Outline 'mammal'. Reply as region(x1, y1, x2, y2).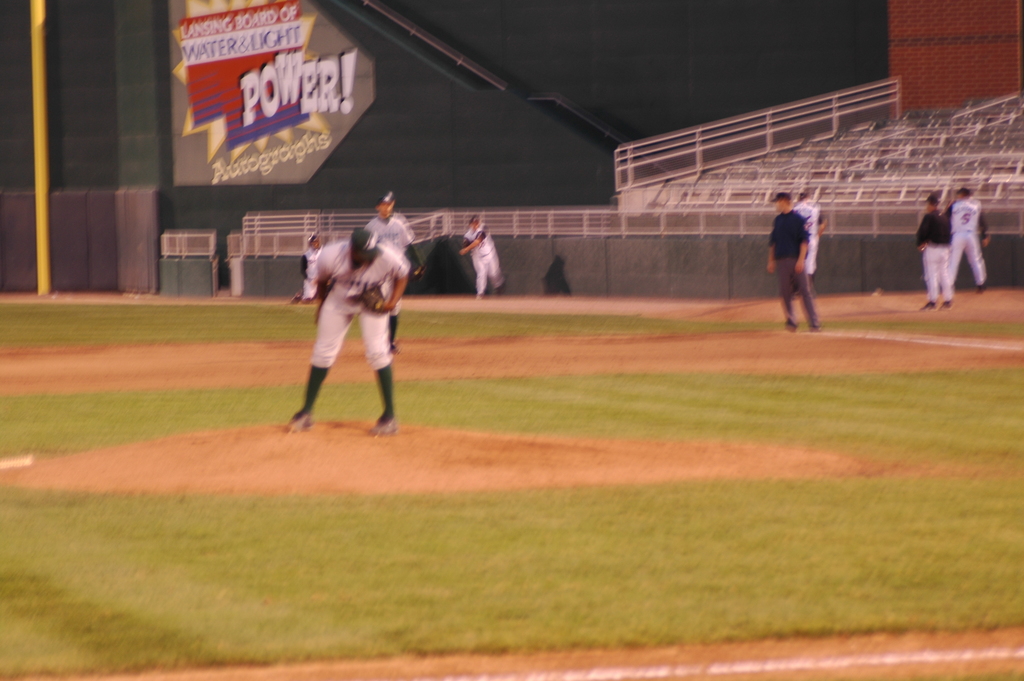
region(319, 226, 408, 441).
